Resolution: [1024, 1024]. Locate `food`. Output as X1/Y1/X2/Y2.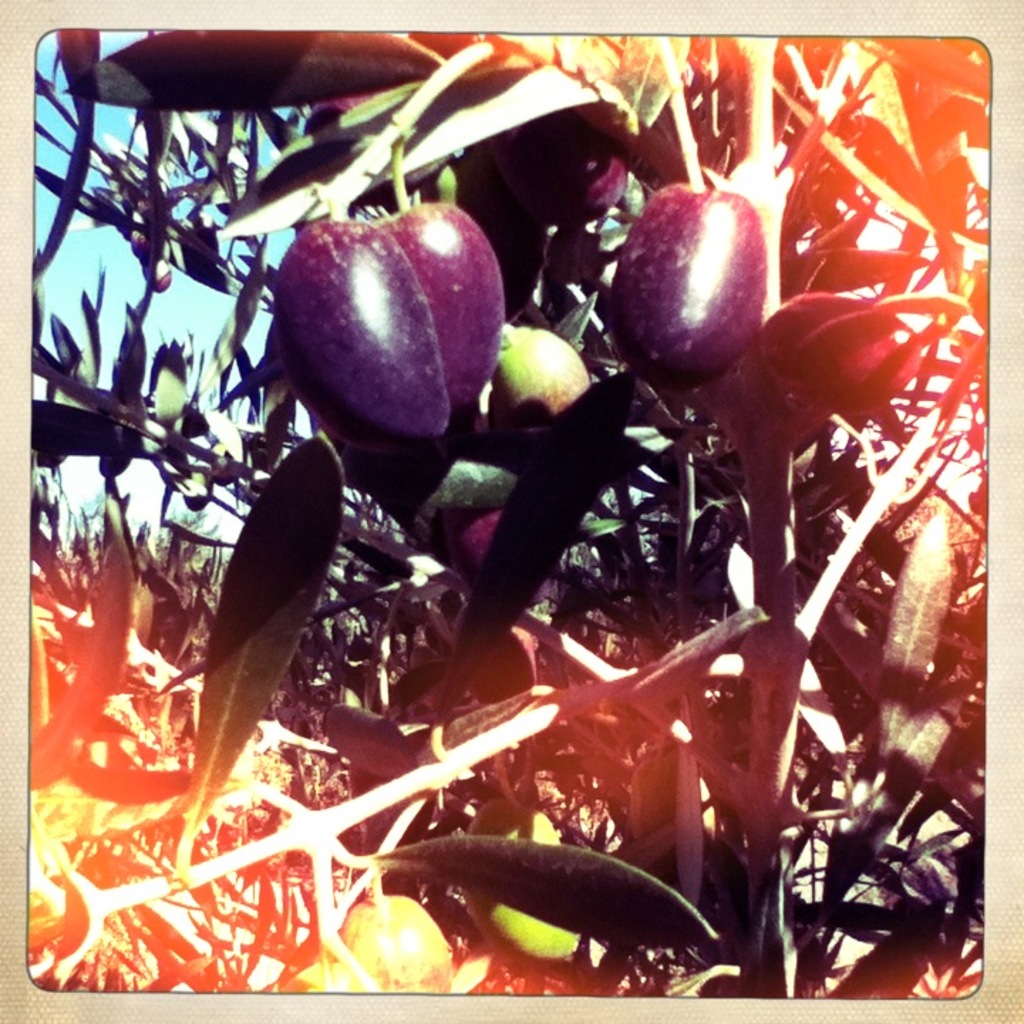
336/889/459/996.
